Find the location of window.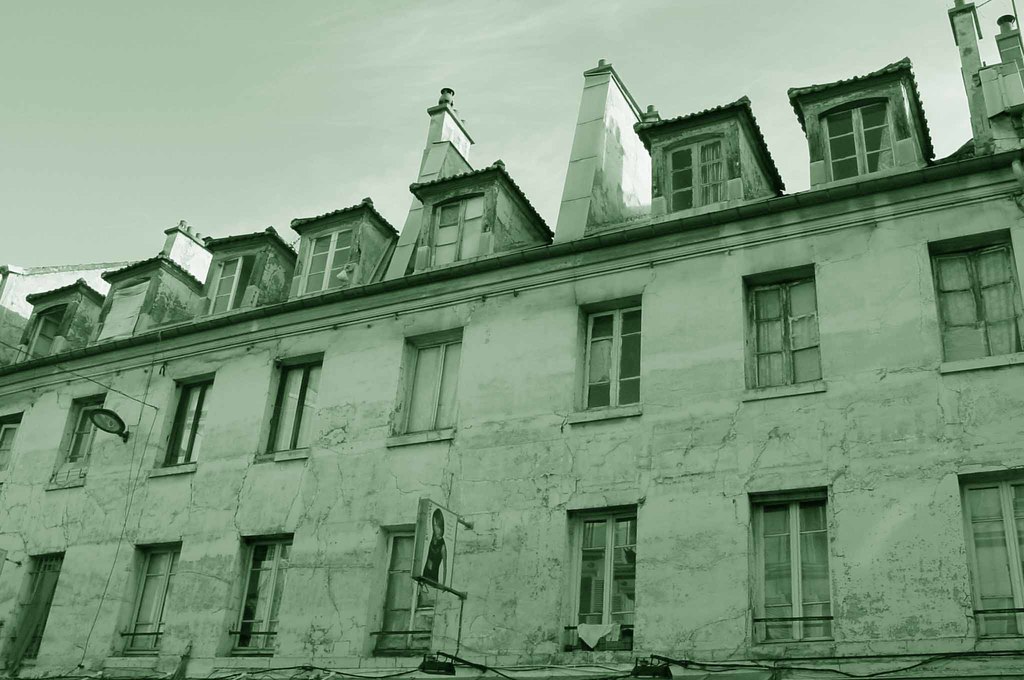
Location: detection(922, 234, 1023, 381).
